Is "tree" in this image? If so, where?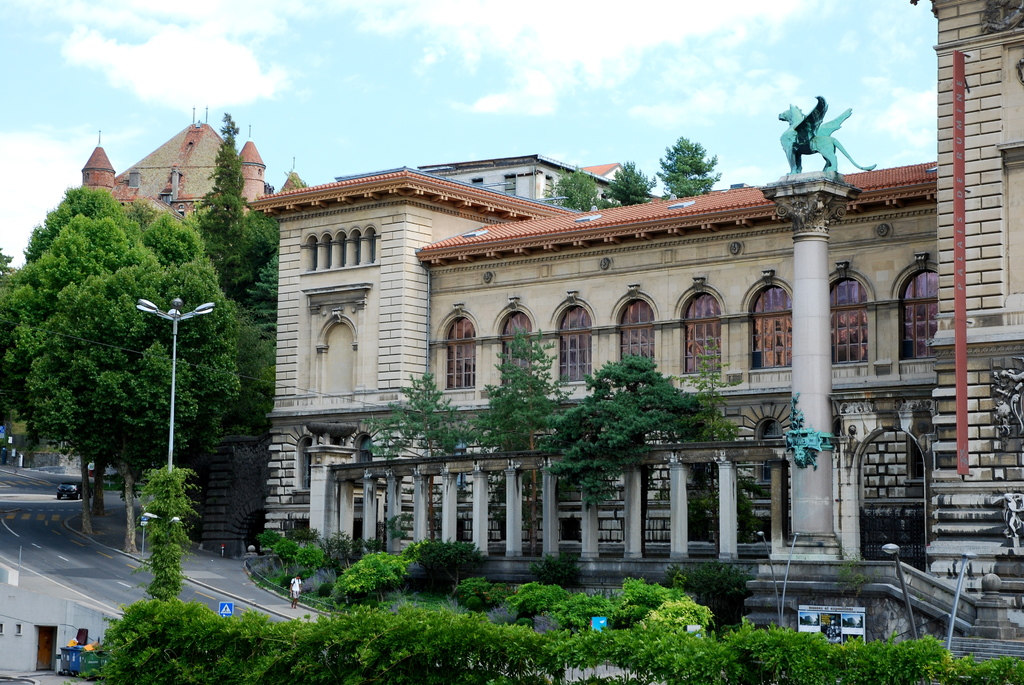
Yes, at {"left": 194, "top": 115, "right": 244, "bottom": 301}.
